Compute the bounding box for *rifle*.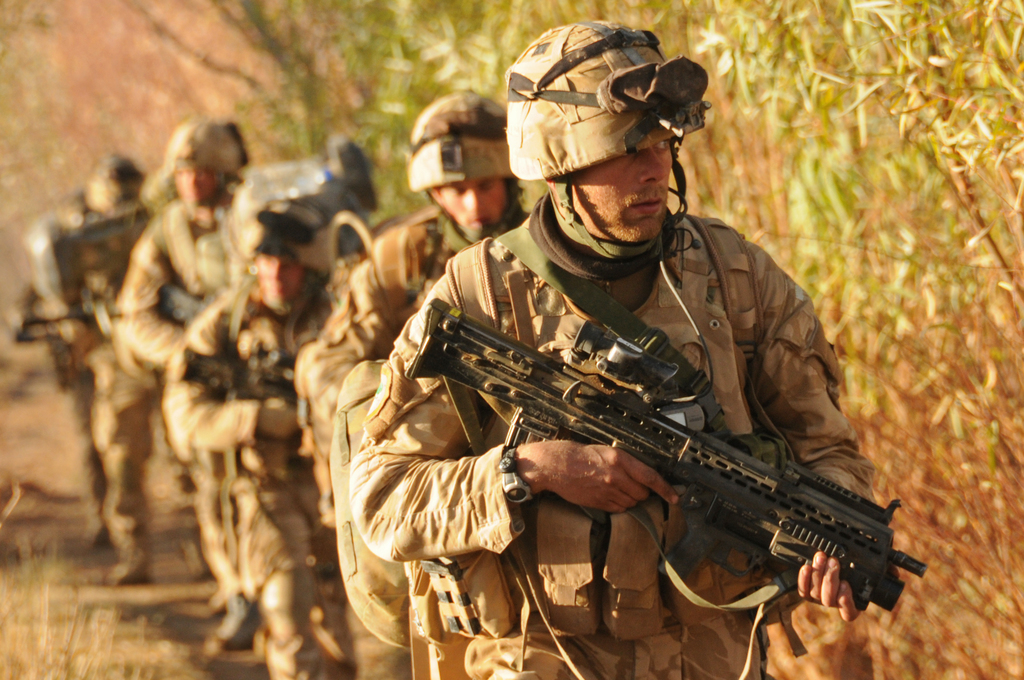
168, 345, 328, 409.
